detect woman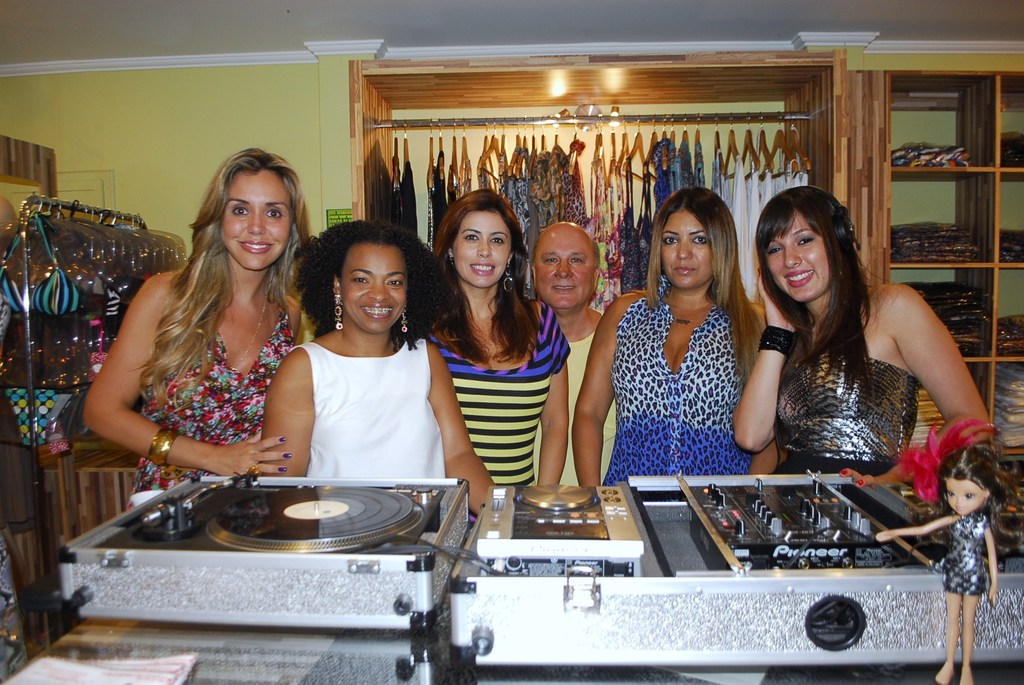
[723, 184, 995, 492]
